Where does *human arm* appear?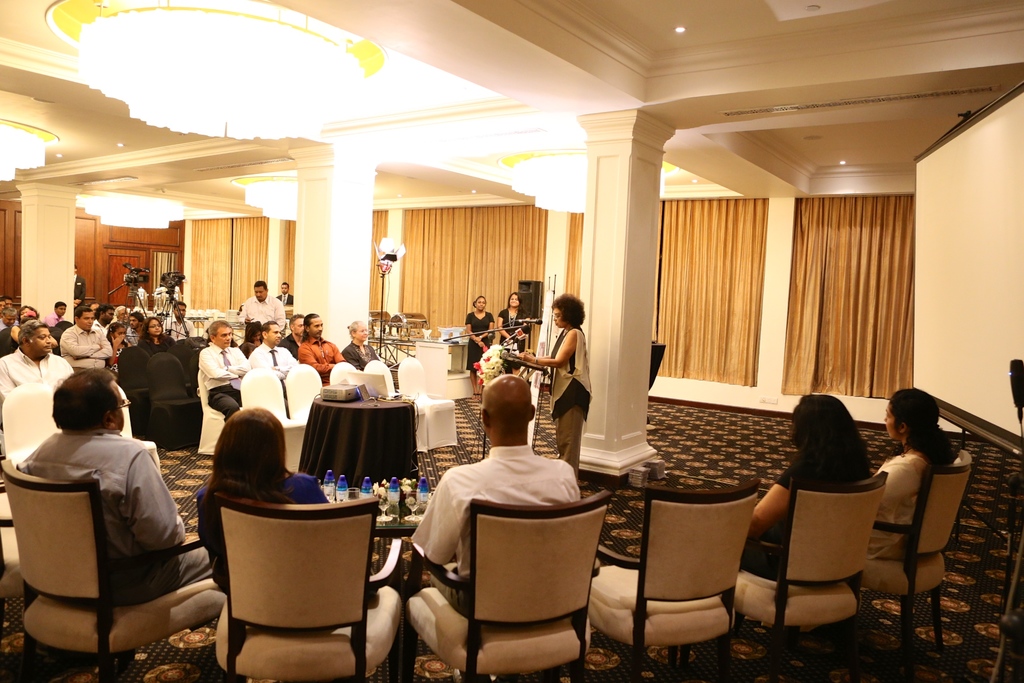
Appears at {"x1": 467, "y1": 309, "x2": 488, "y2": 345}.
